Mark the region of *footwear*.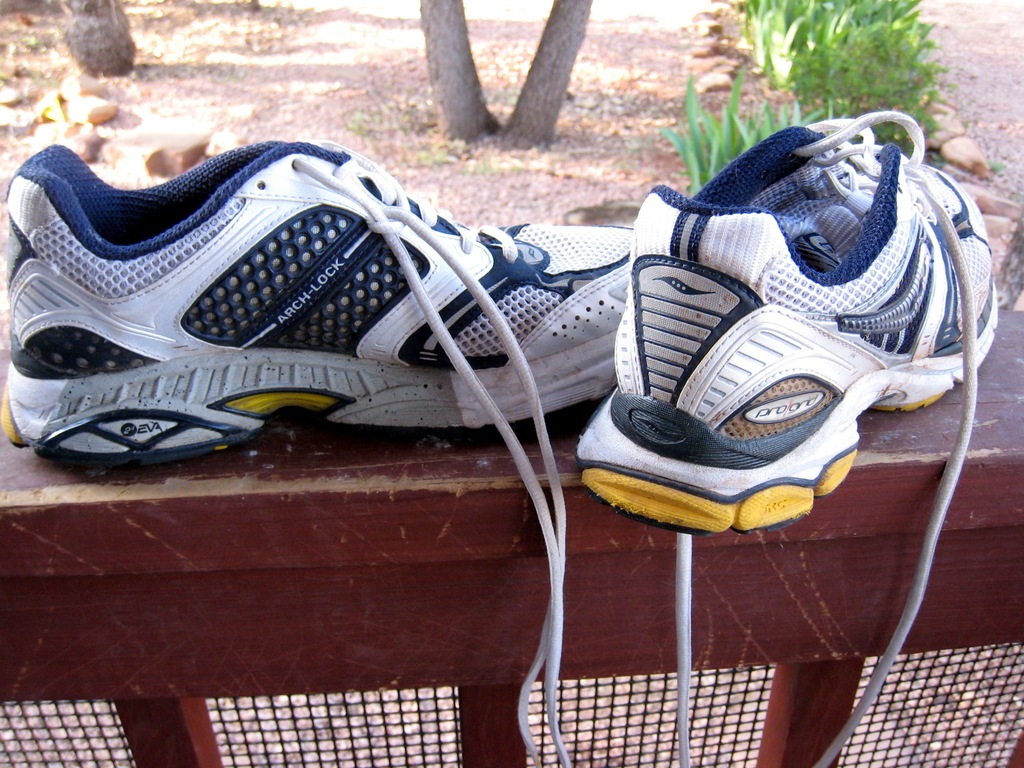
Region: (left=570, top=103, right=1001, bottom=767).
